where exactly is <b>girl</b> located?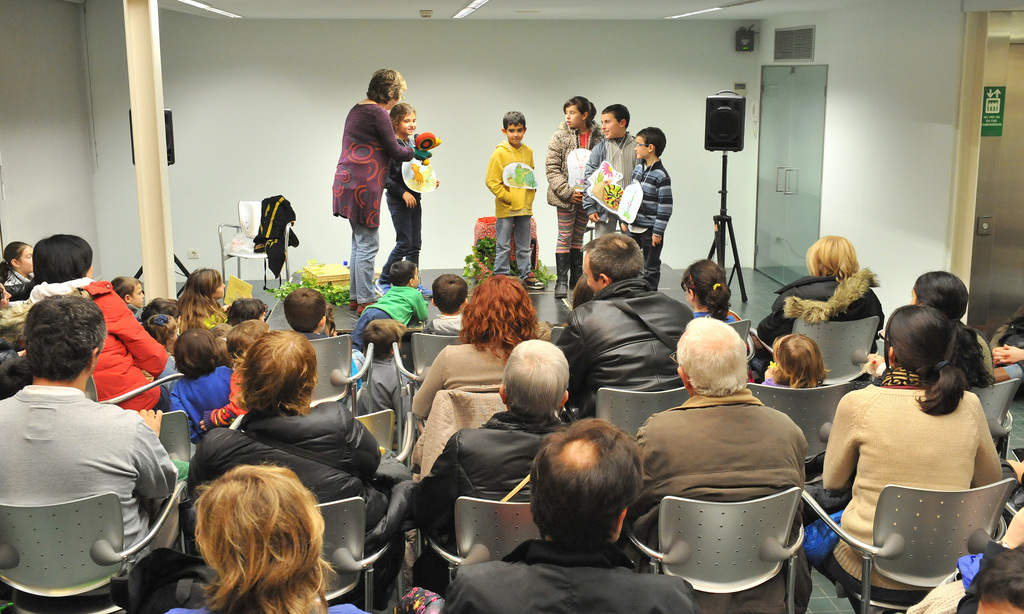
Its bounding box is {"left": 680, "top": 259, "right": 734, "bottom": 323}.
